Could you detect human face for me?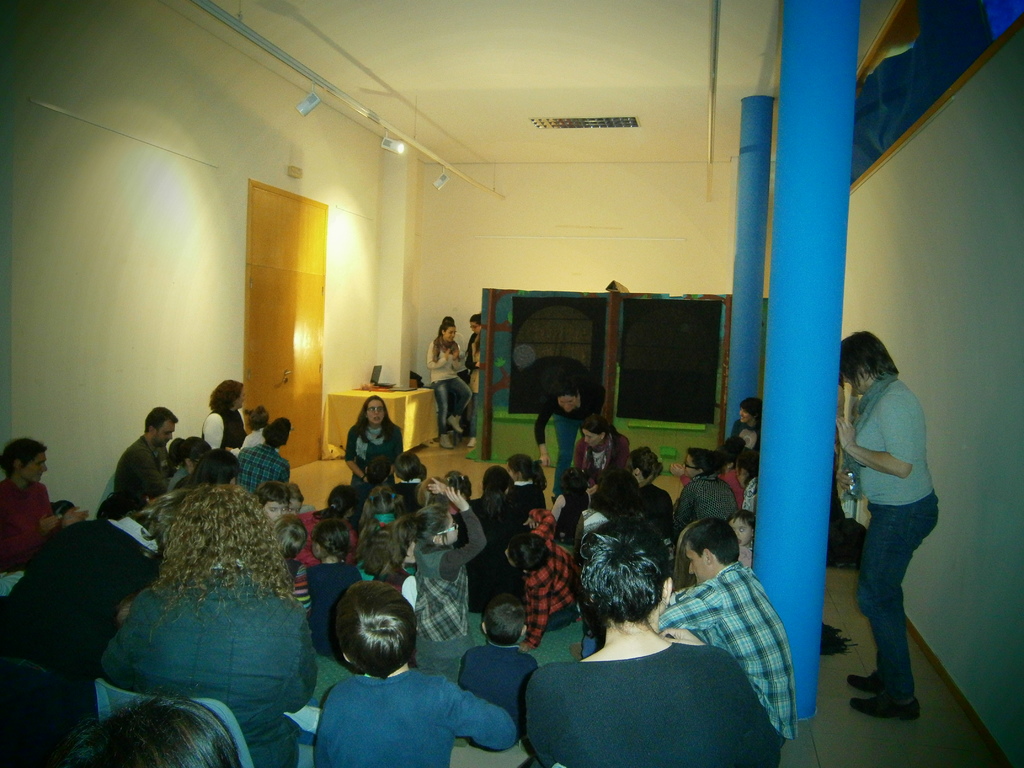
Detection result: <bbox>265, 500, 284, 521</bbox>.
